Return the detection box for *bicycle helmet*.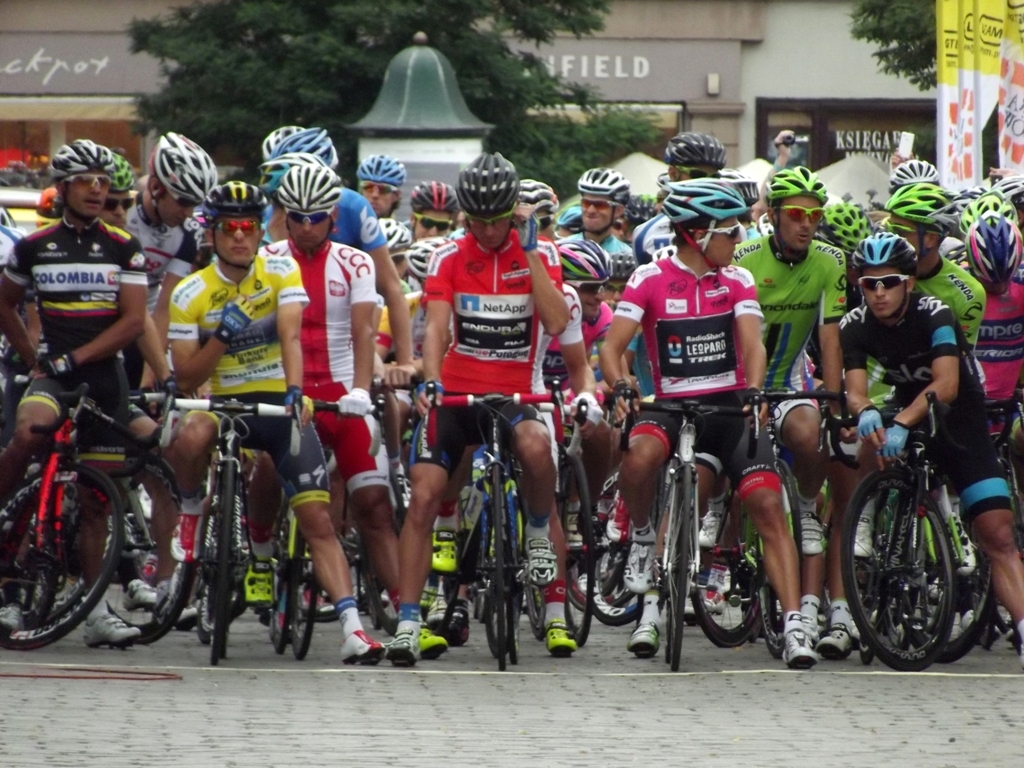
[left=967, top=217, right=1017, bottom=291].
